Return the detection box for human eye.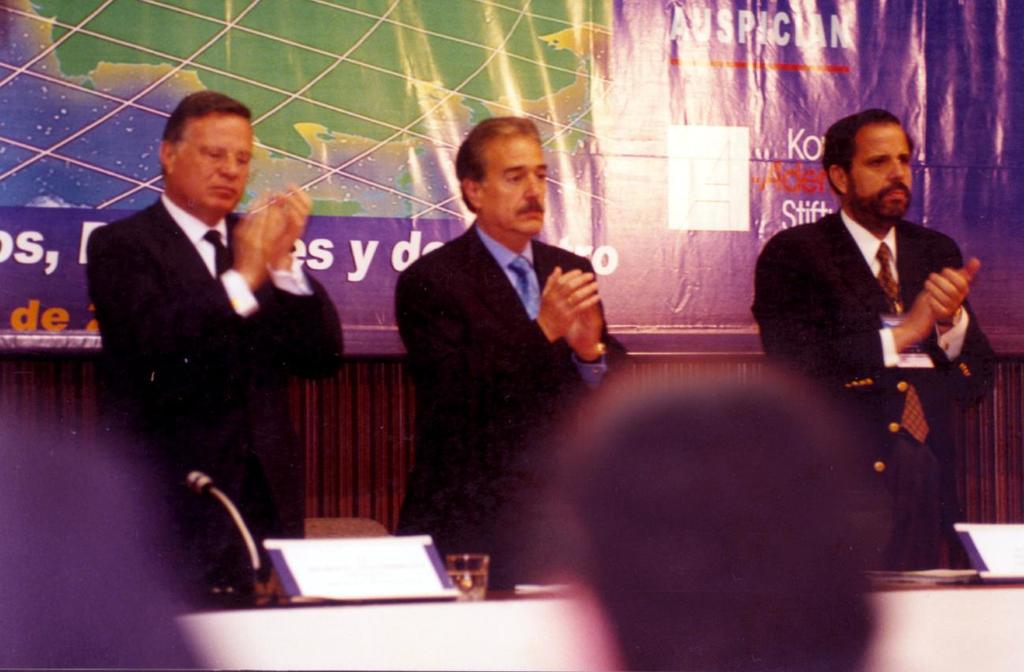
(x1=504, y1=176, x2=522, y2=183).
